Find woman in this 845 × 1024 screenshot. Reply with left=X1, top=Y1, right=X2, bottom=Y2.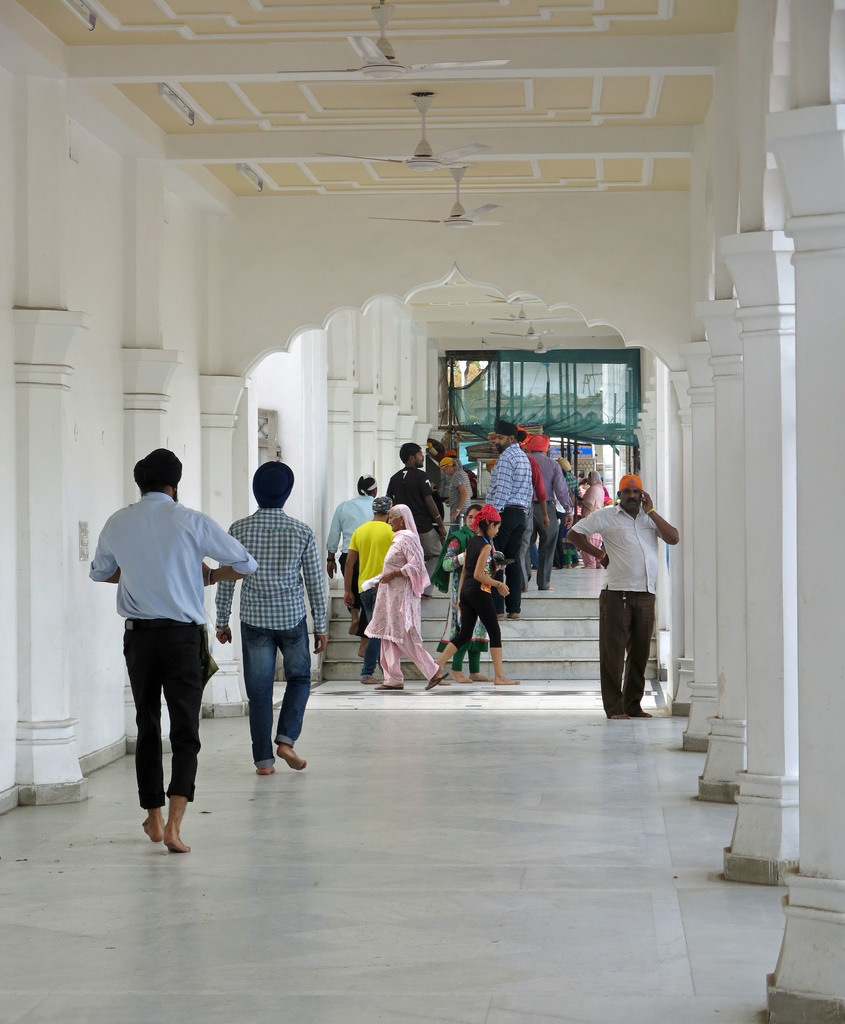
left=324, top=475, right=389, bottom=621.
